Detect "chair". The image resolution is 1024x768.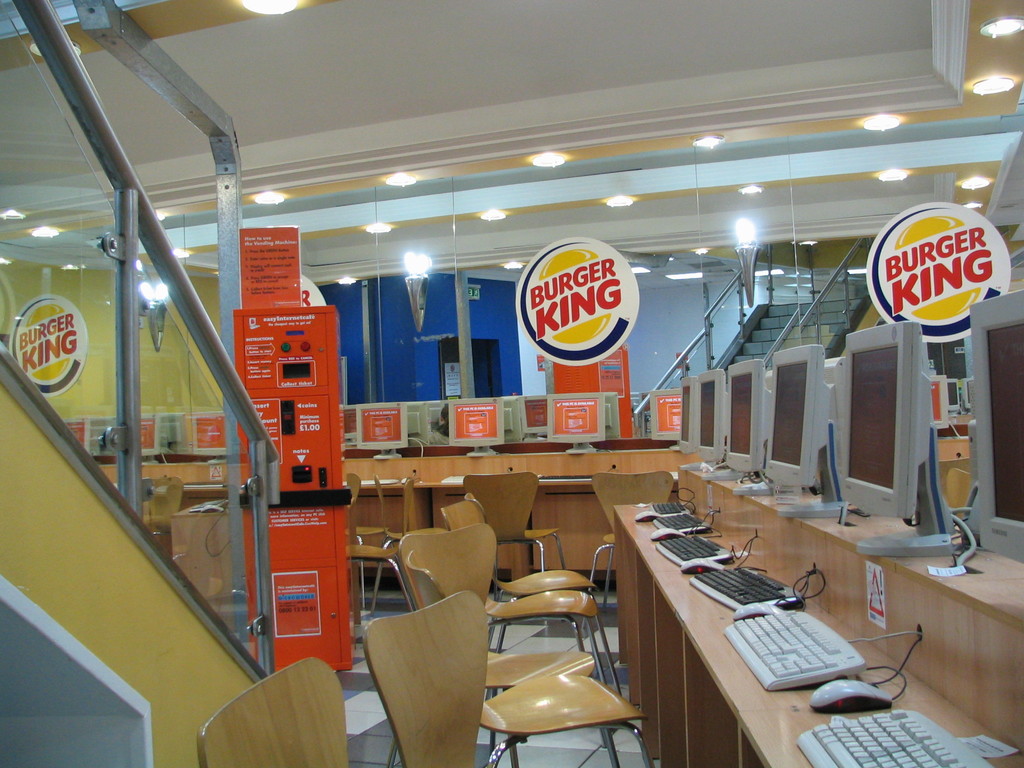
344,477,417,637.
